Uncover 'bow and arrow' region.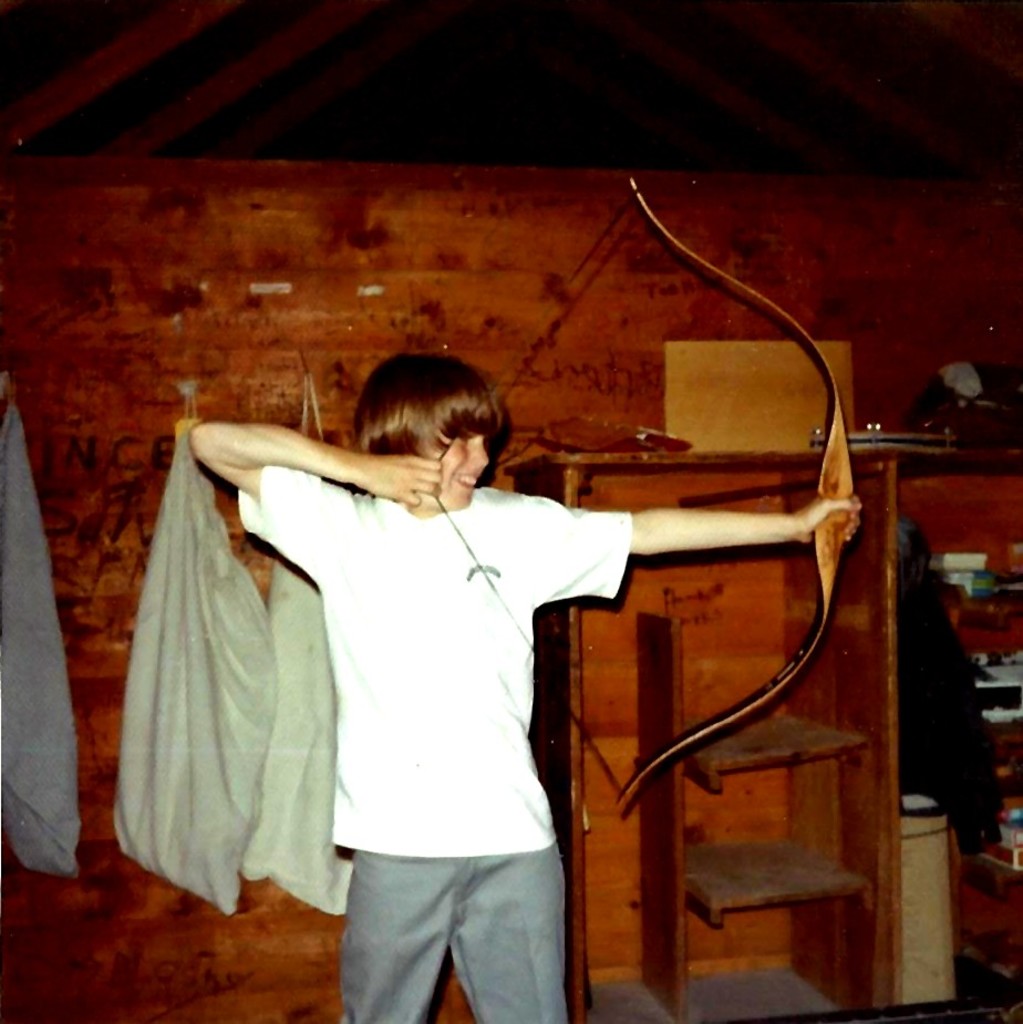
Uncovered: bbox=(422, 173, 856, 828).
